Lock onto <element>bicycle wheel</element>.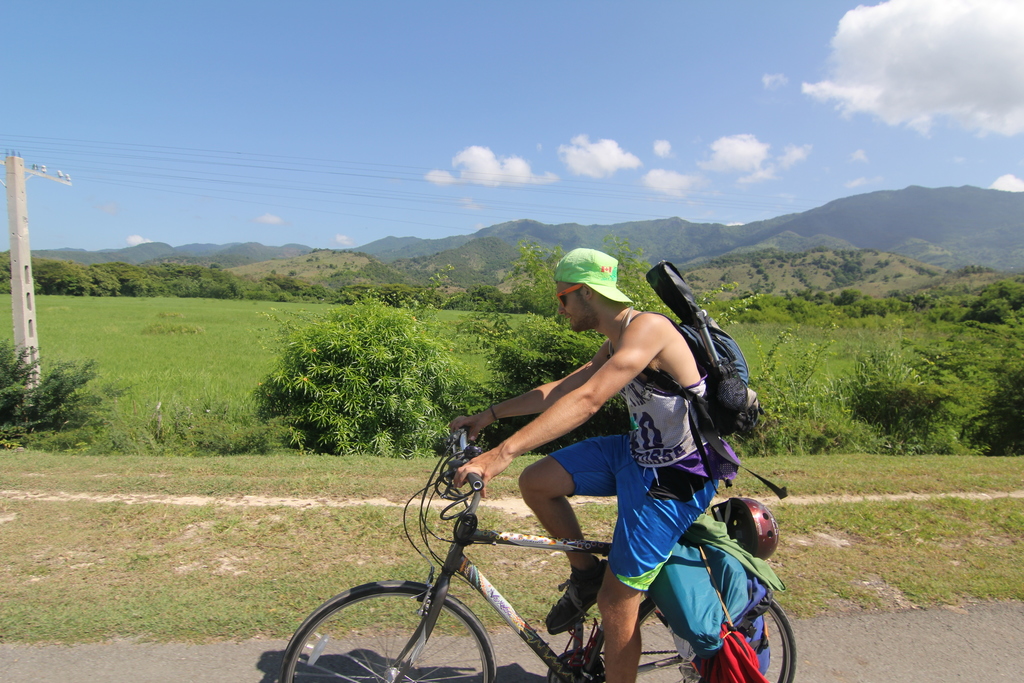
Locked: pyautogui.locateOnScreen(303, 584, 504, 676).
